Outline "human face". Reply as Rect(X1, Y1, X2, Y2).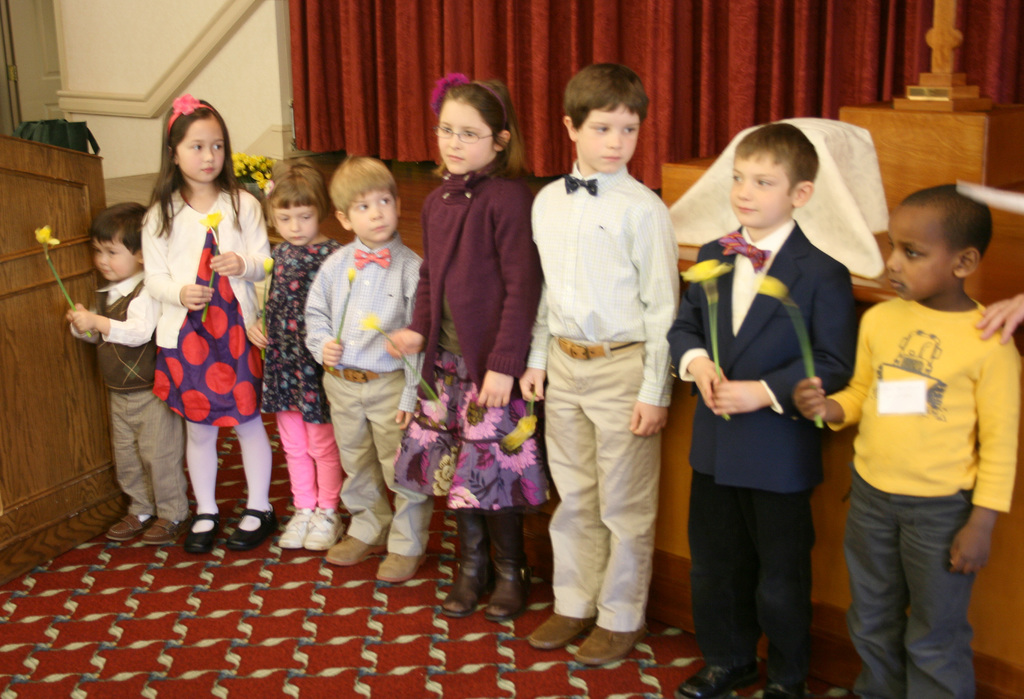
Rect(728, 154, 785, 224).
